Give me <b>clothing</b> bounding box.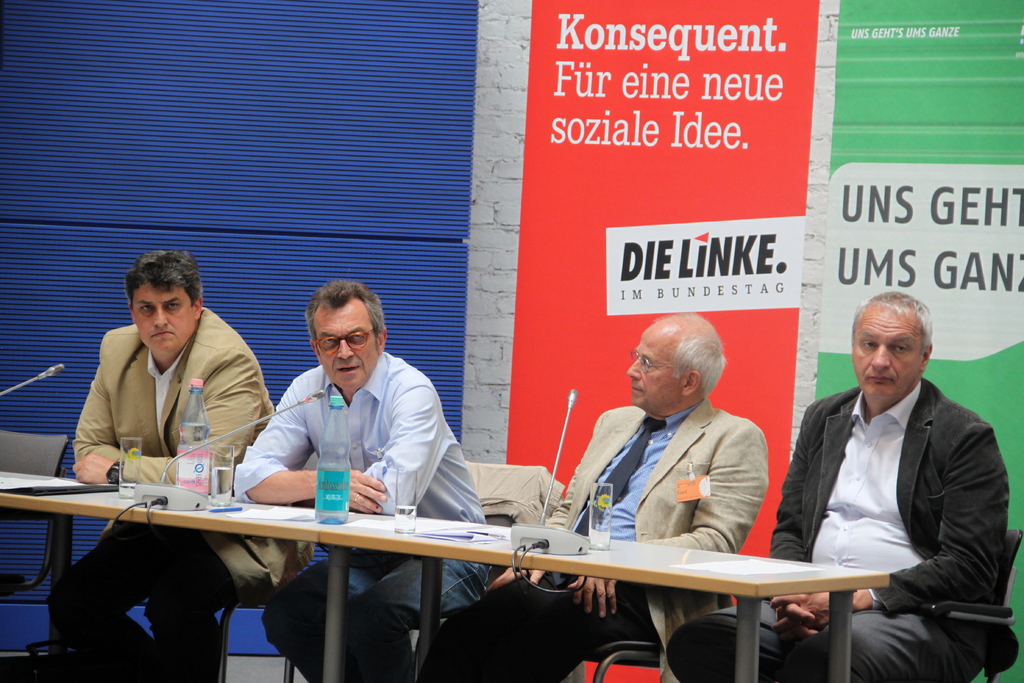
box(47, 310, 314, 682).
